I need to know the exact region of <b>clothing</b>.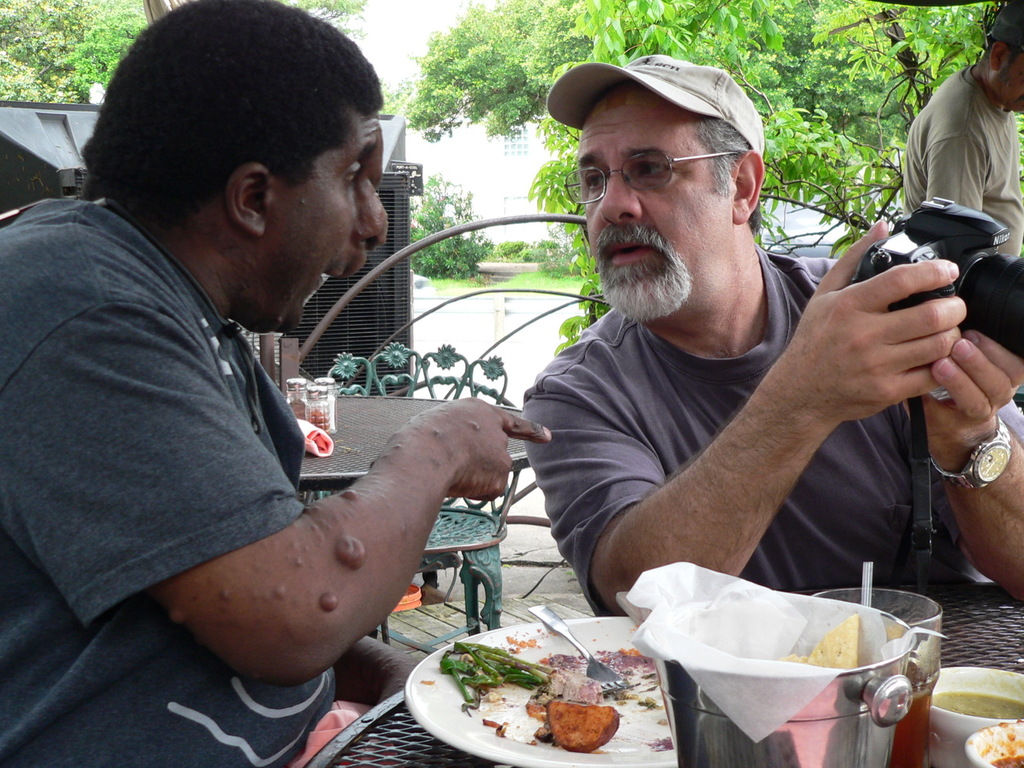
Region: l=904, t=63, r=1023, b=266.
